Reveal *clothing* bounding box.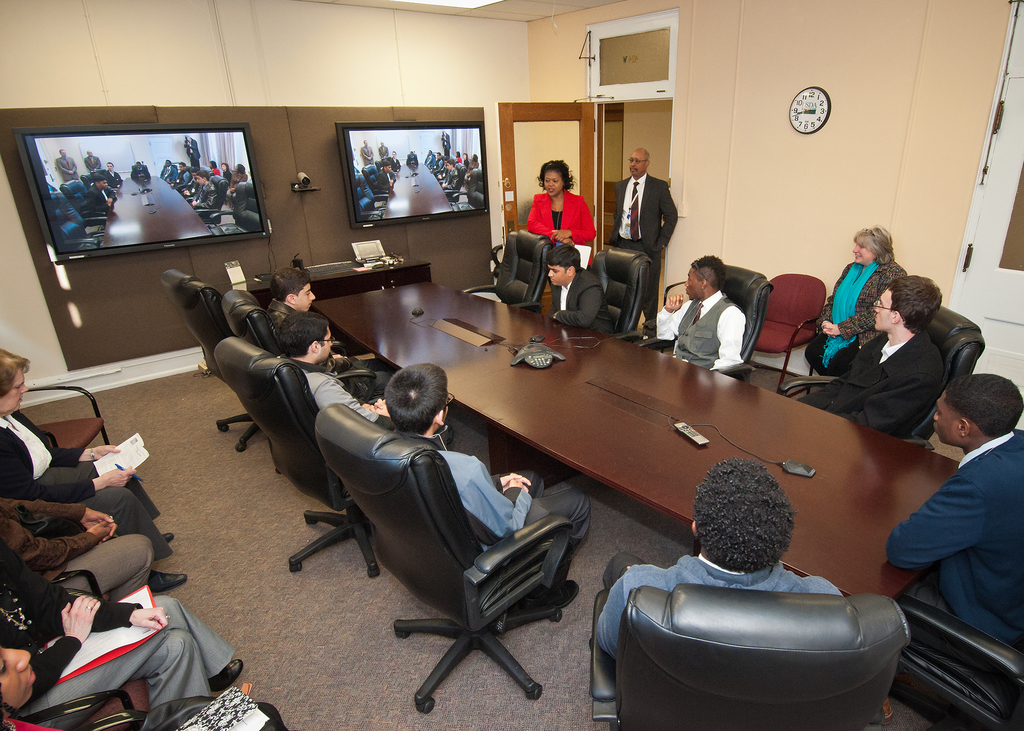
Revealed: pyautogui.locateOnScreen(829, 284, 979, 454).
